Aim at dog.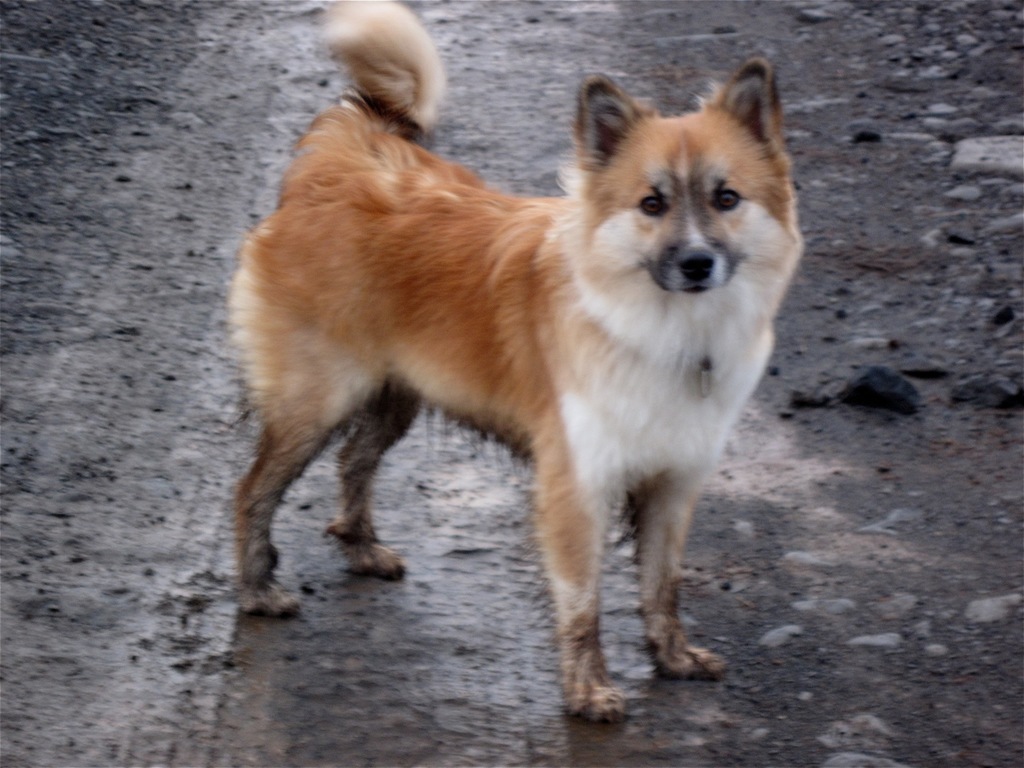
Aimed at (left=228, top=0, right=810, bottom=722).
